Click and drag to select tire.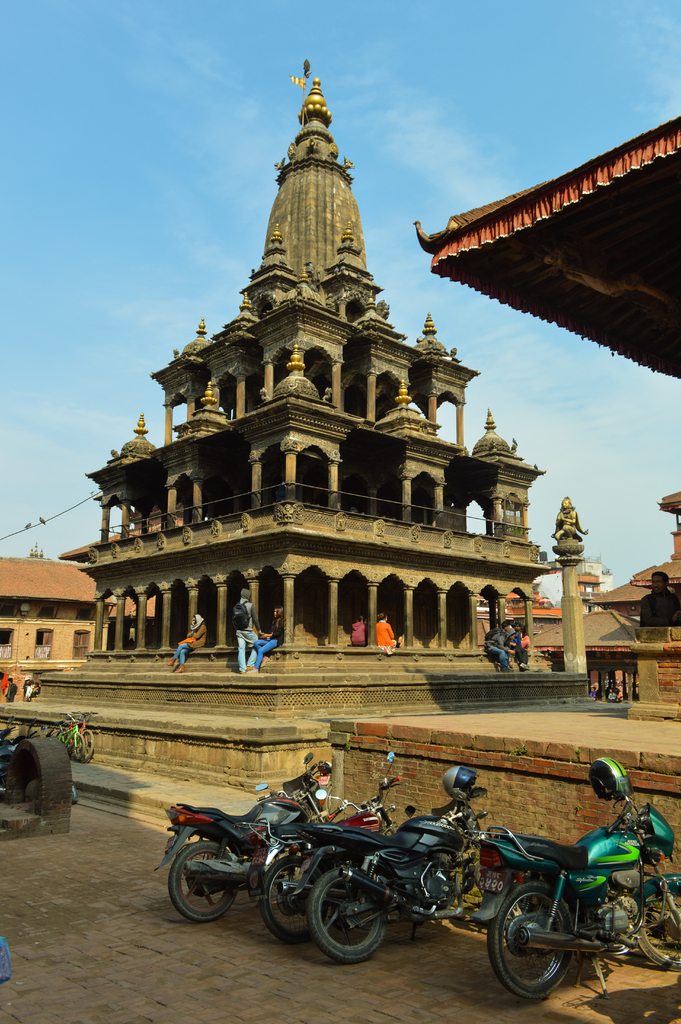
Selection: box(486, 872, 577, 1007).
